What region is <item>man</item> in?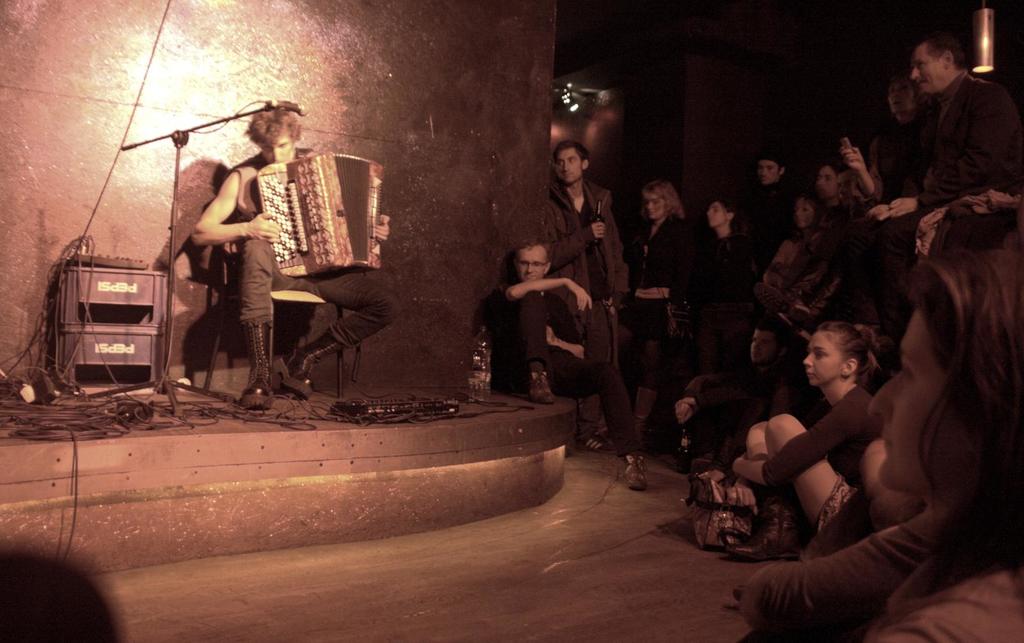
[left=504, top=241, right=643, bottom=487].
